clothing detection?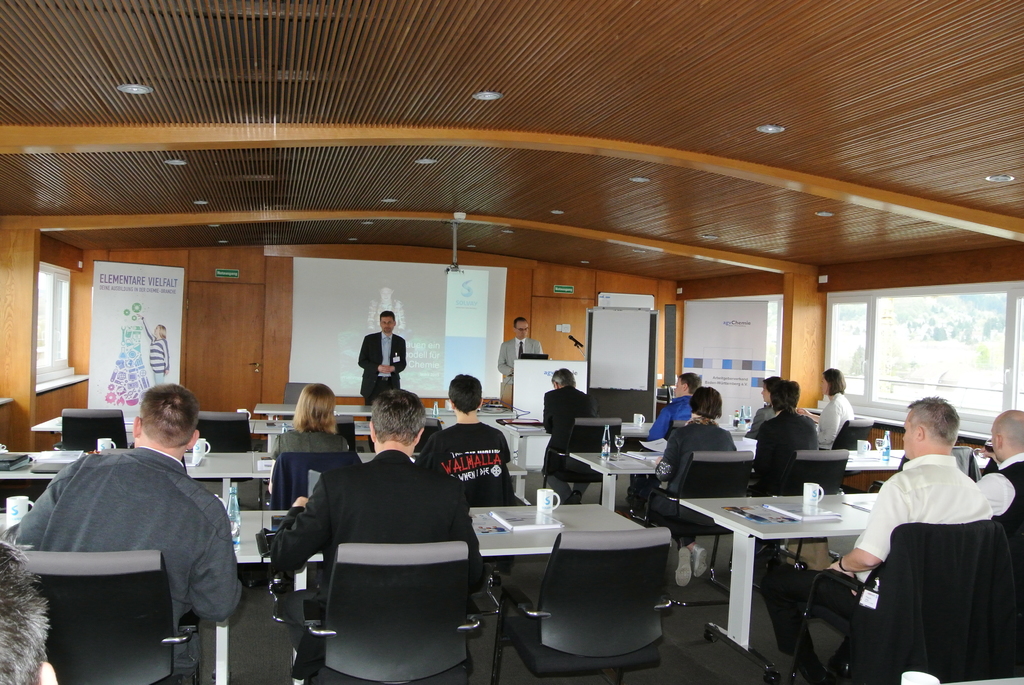
l=358, t=330, r=405, b=409
